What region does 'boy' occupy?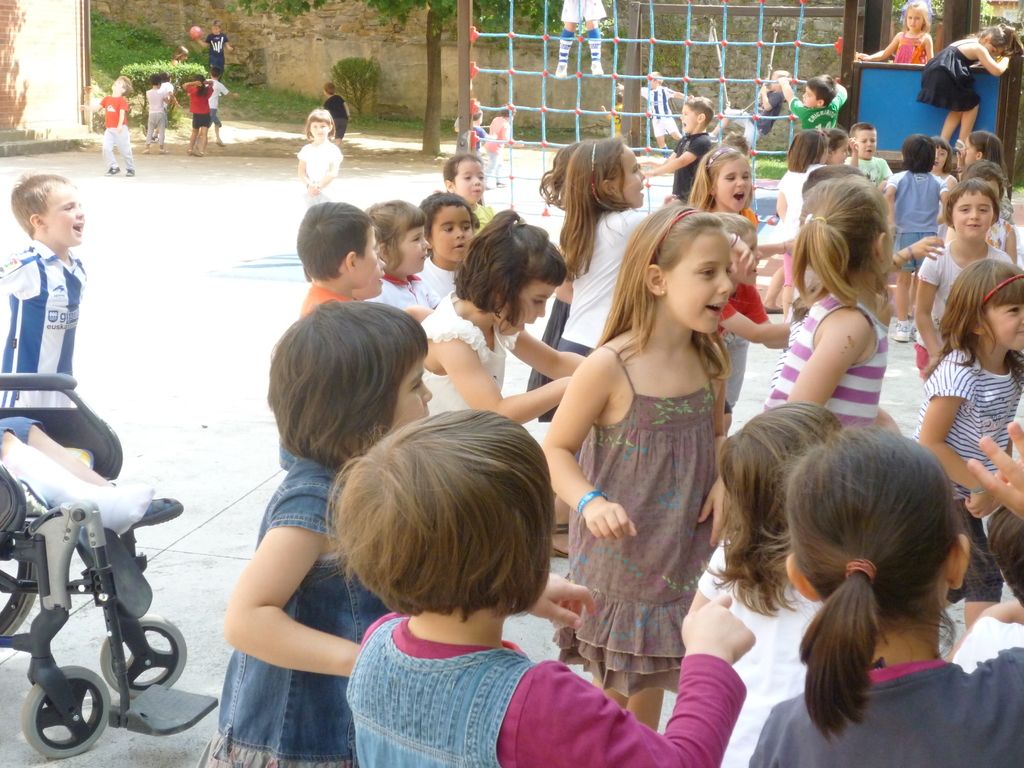
locate(293, 193, 435, 319).
